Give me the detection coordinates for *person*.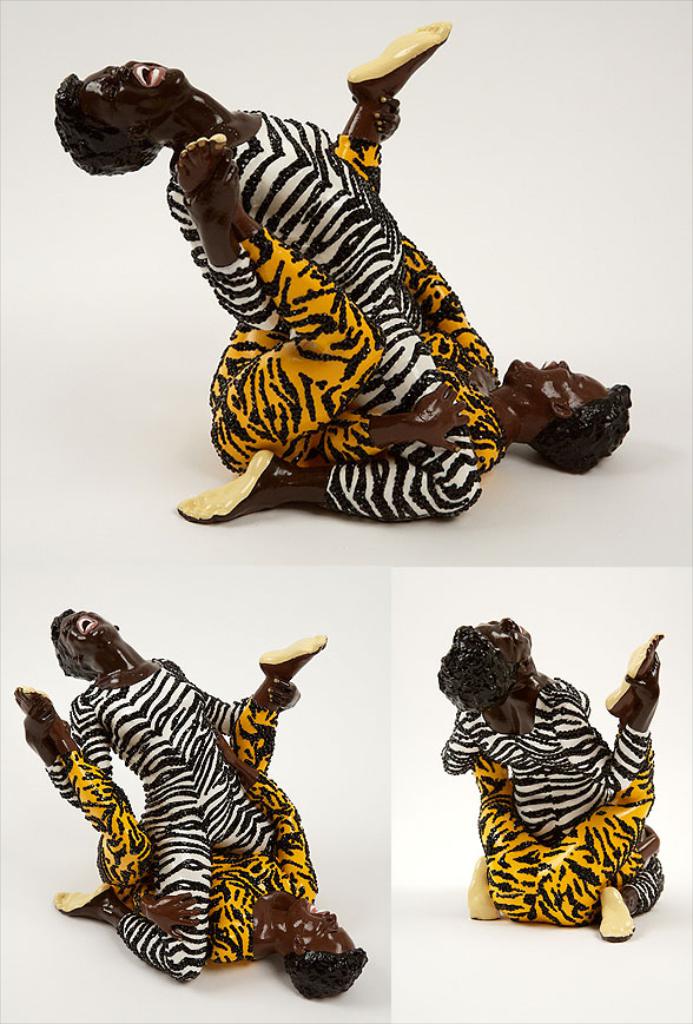
54, 85, 477, 539.
